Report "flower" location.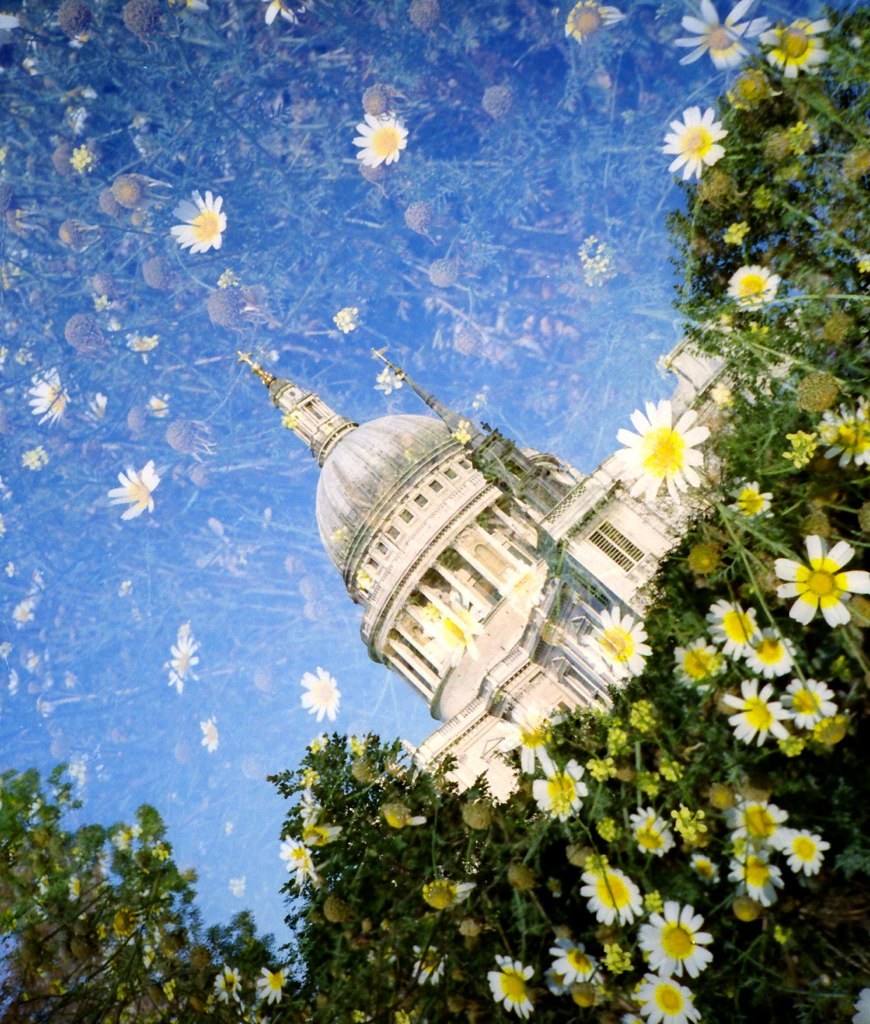
Report: rect(731, 480, 772, 514).
